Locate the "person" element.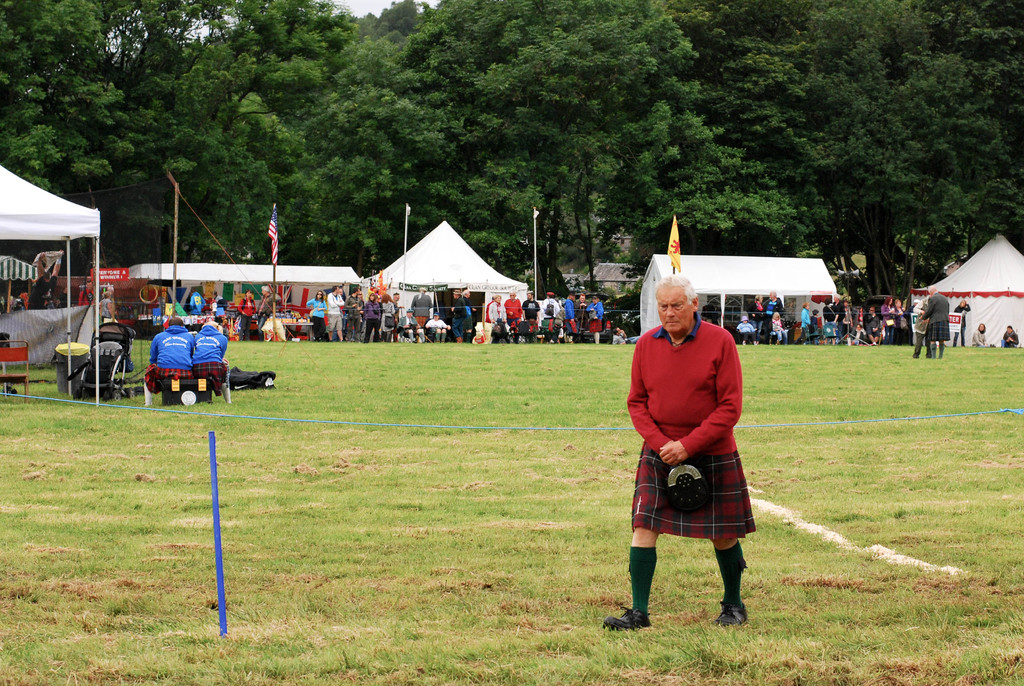
Element bbox: box=[952, 299, 971, 347].
